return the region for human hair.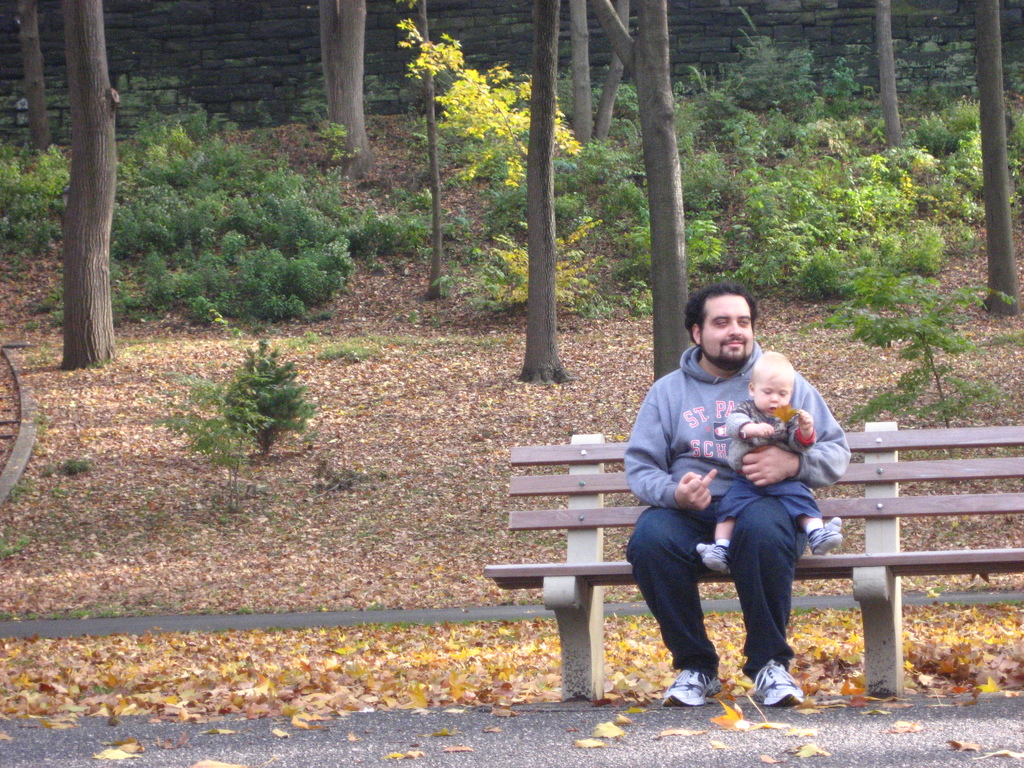
<box>683,283,756,347</box>.
